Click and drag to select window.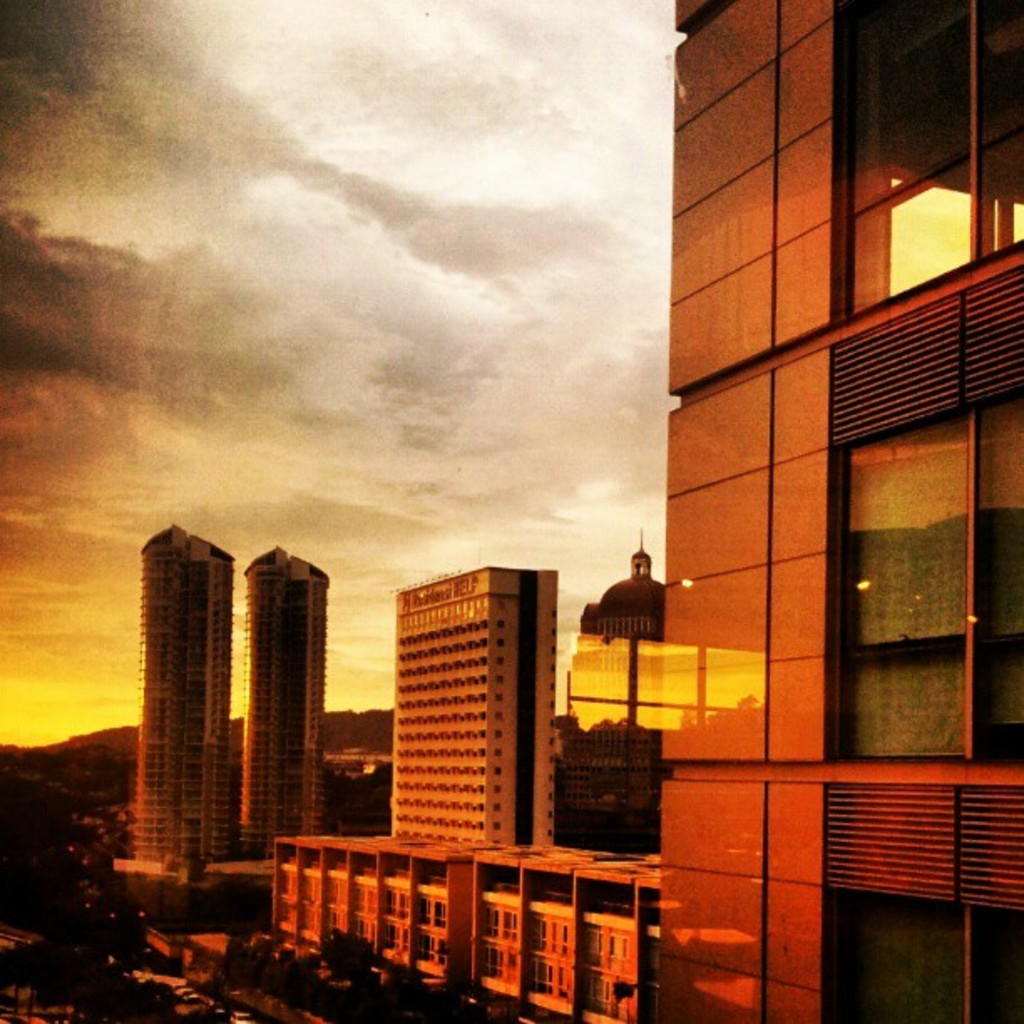
Selection: bbox(432, 937, 448, 972).
